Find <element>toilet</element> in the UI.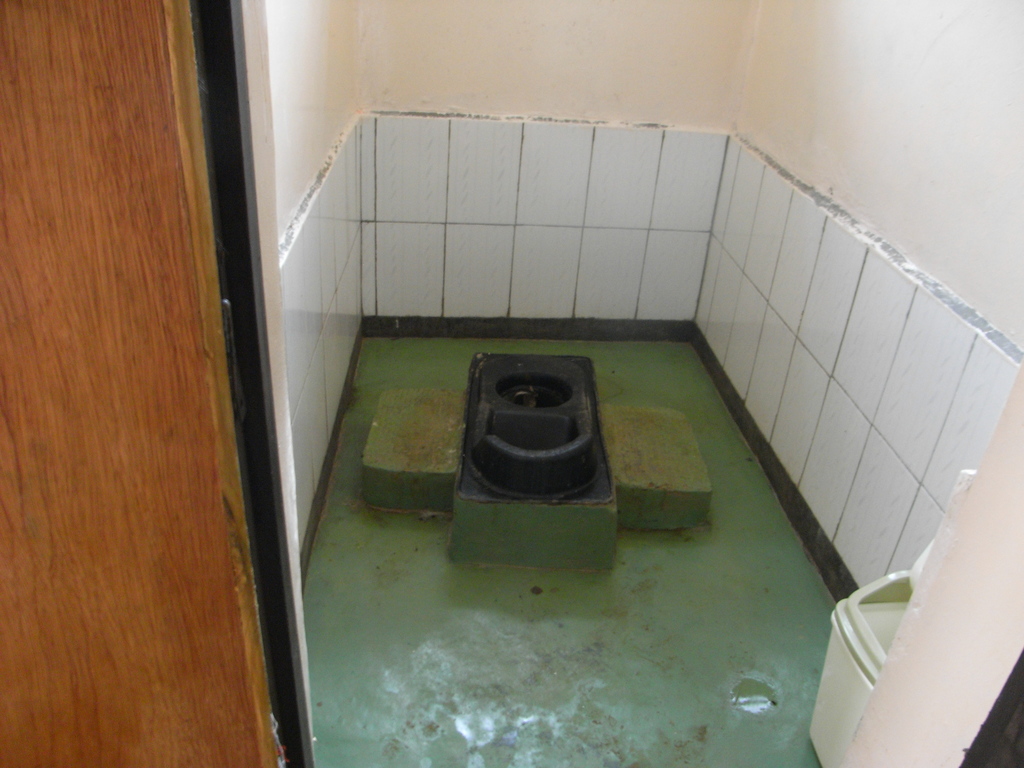
UI element at pyautogui.locateOnScreen(189, 125, 986, 767).
